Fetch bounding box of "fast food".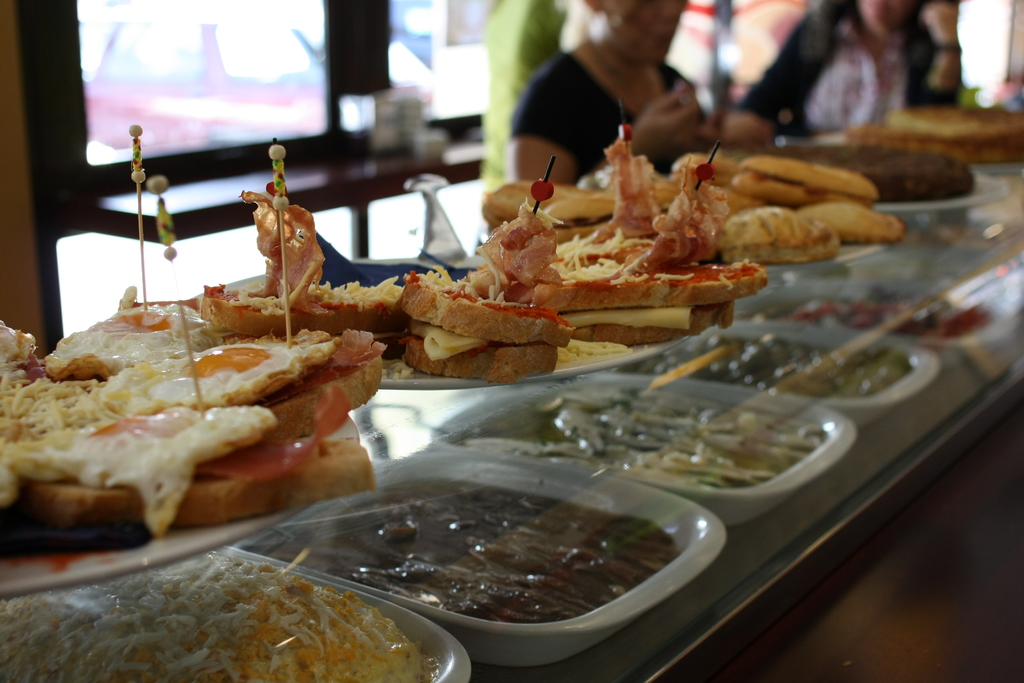
Bbox: rect(11, 227, 392, 539).
